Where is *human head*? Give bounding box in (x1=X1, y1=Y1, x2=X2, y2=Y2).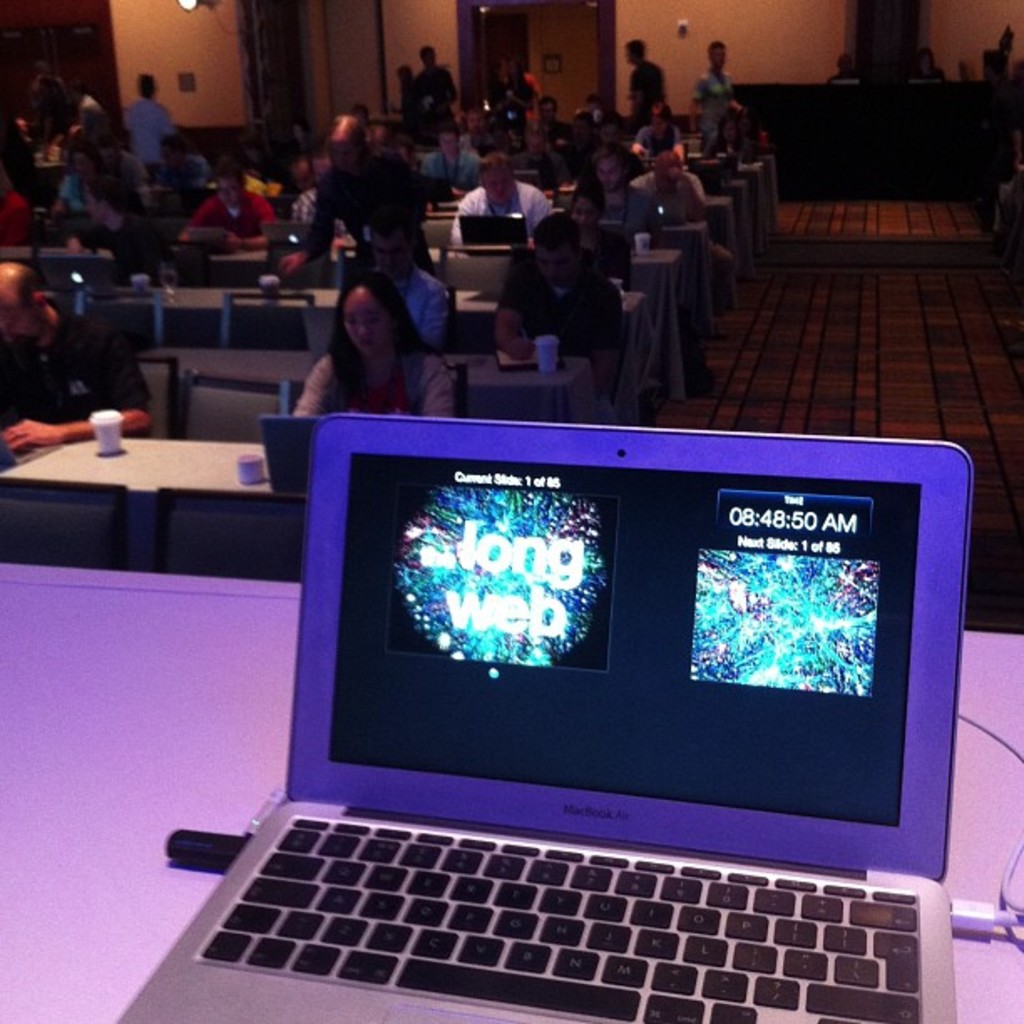
(x1=534, y1=212, x2=586, y2=289).
